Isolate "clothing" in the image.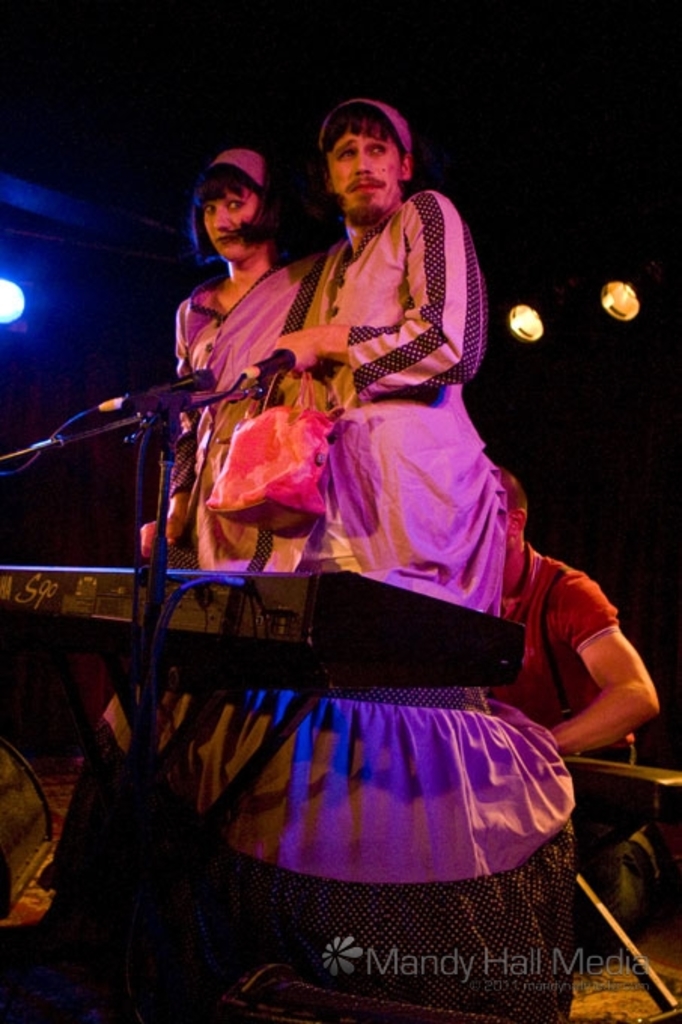
Isolated region: (161,259,343,569).
